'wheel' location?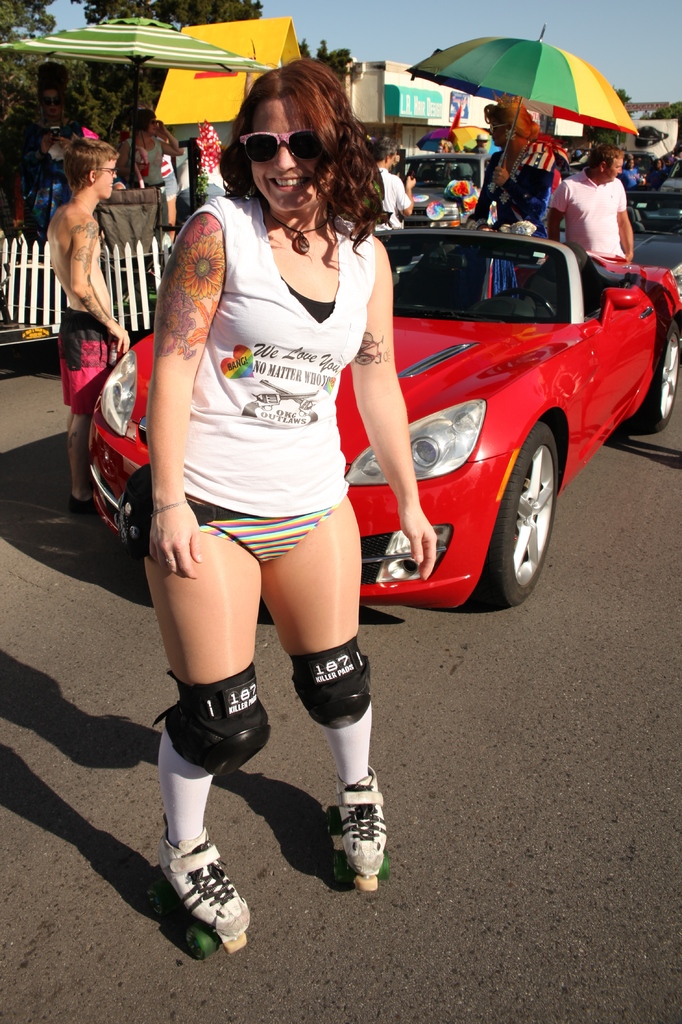
629, 323, 679, 436
